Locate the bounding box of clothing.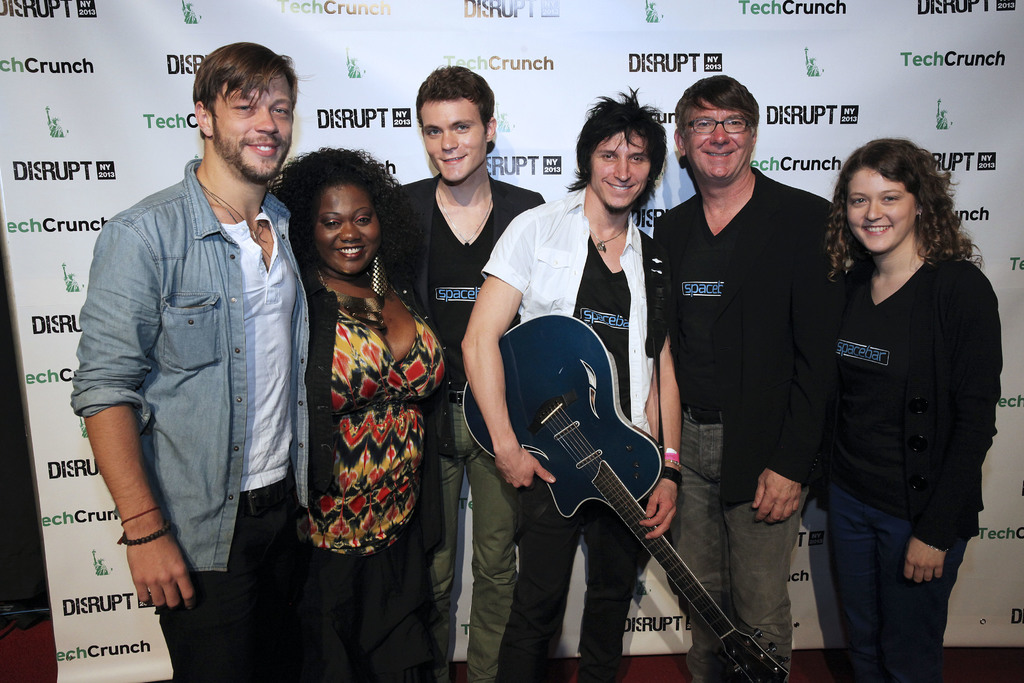
Bounding box: [x1=374, y1=176, x2=543, y2=682].
